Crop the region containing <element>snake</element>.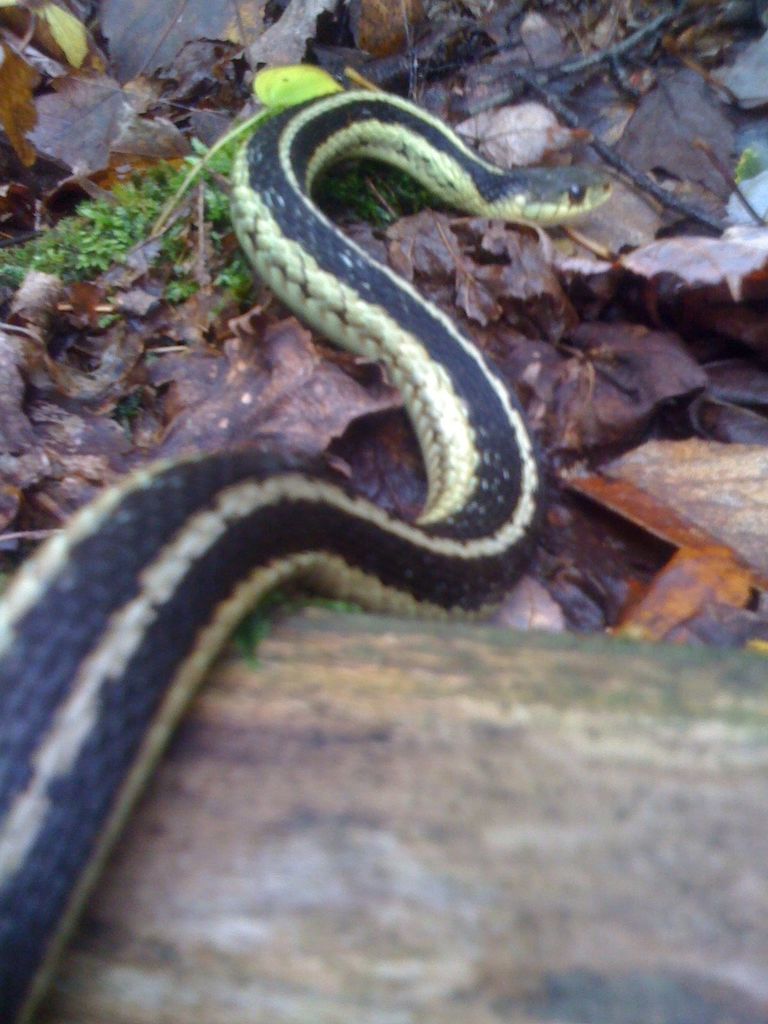
Crop region: bbox=[0, 81, 623, 1023].
